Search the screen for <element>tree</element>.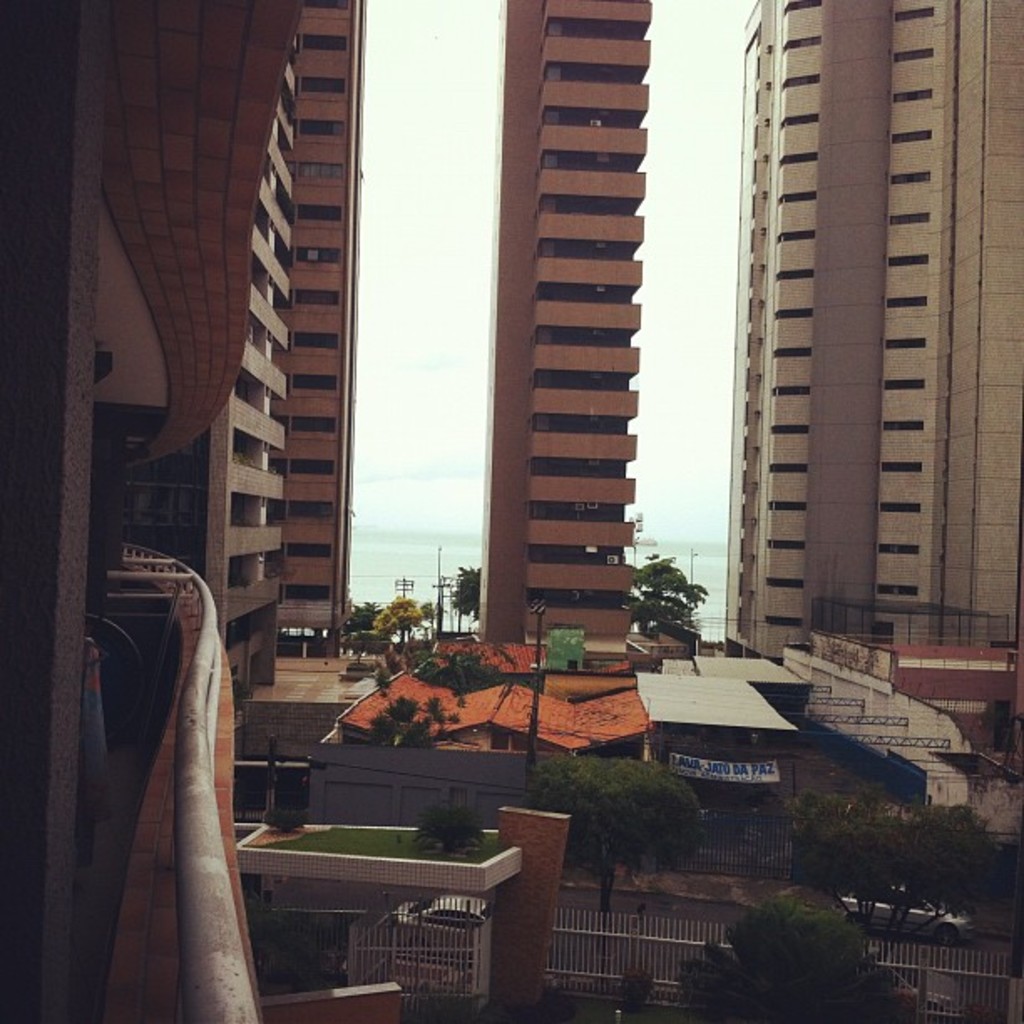
Found at 622:557:709:656.
